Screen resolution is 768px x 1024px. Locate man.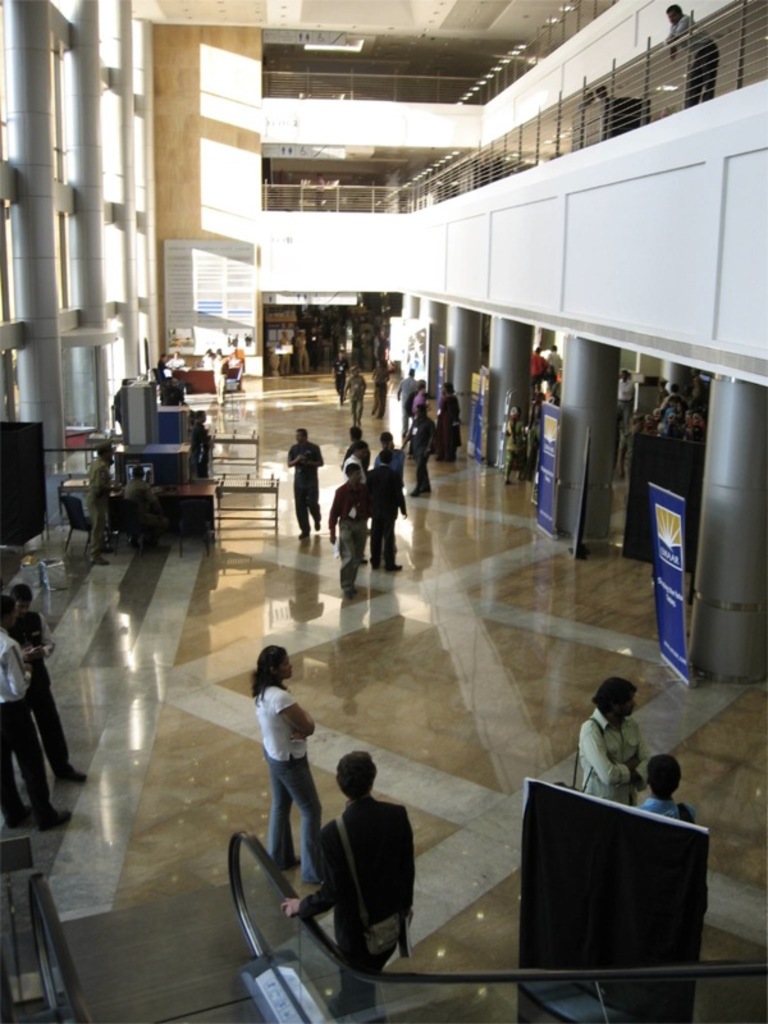
rect(91, 447, 114, 567).
